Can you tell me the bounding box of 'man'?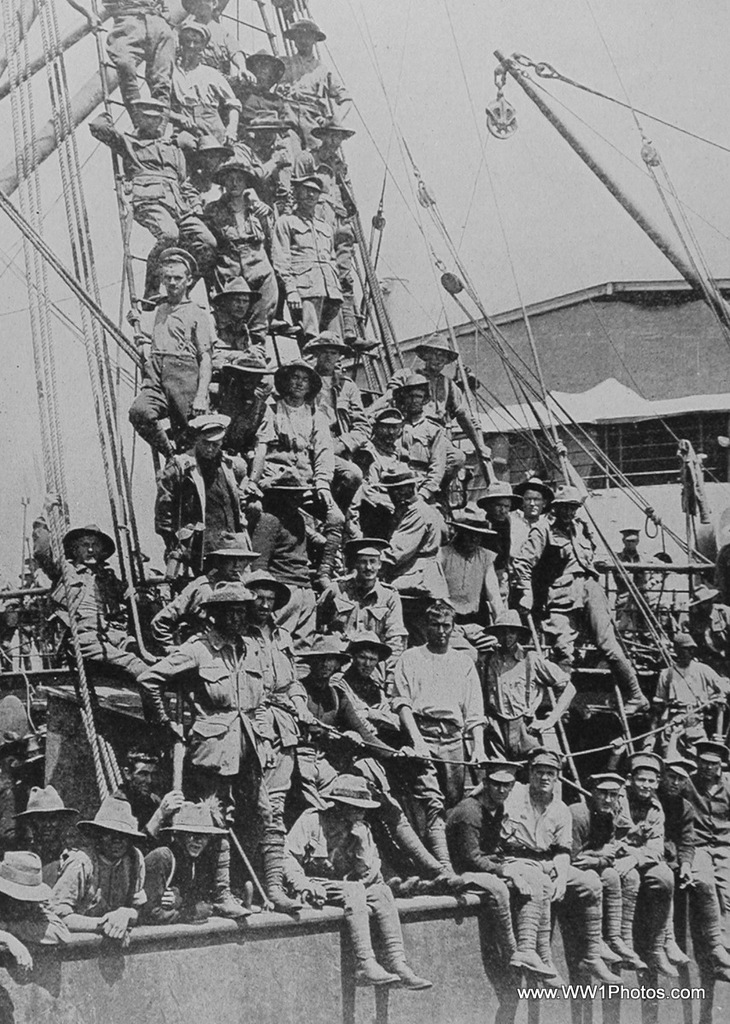
box(397, 602, 485, 864).
